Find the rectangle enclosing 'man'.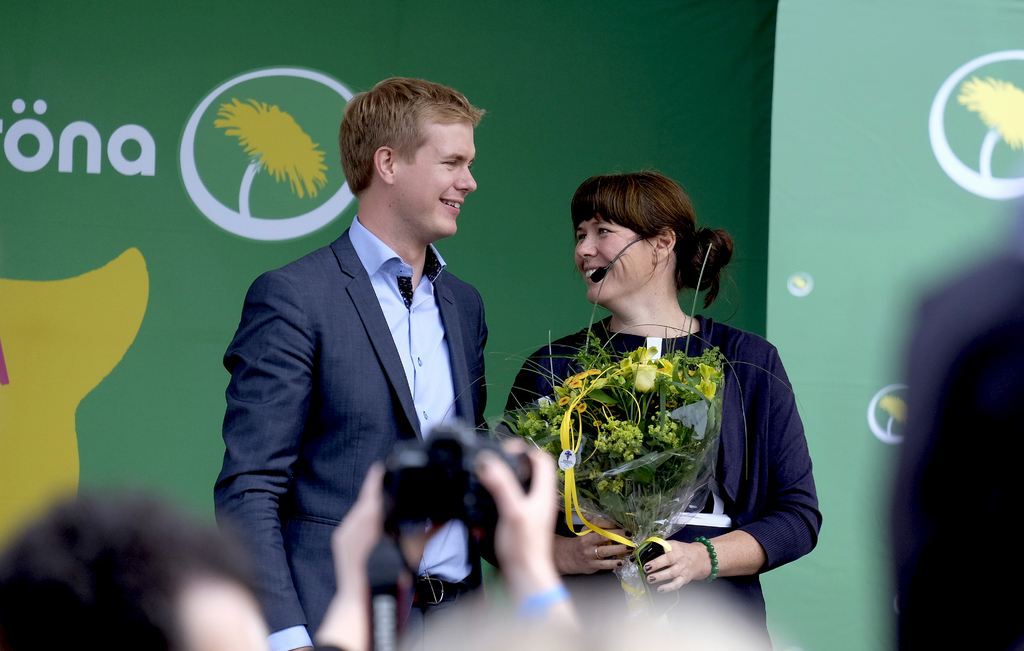
Rect(0, 495, 270, 650).
